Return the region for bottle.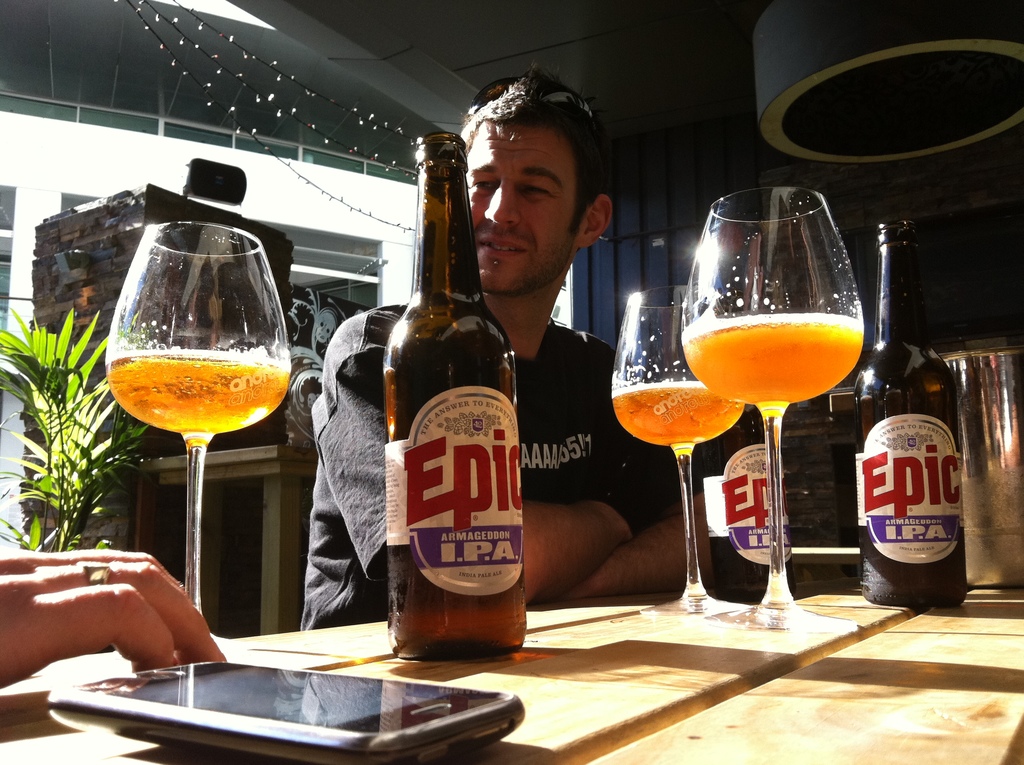
852 227 964 611.
